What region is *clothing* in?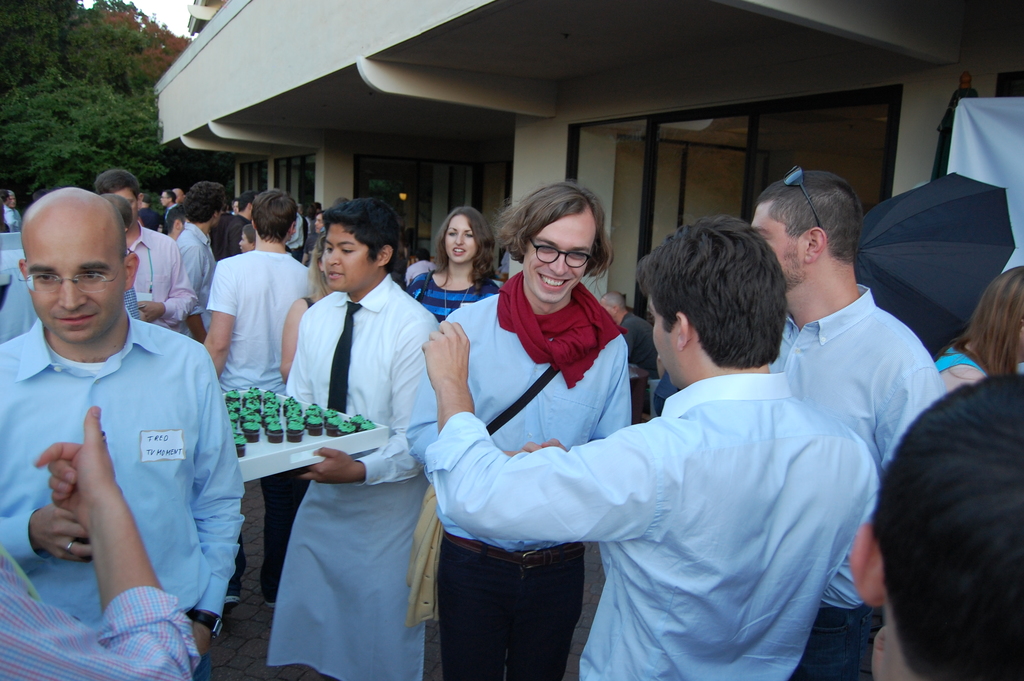
l=263, t=474, r=304, b=598.
